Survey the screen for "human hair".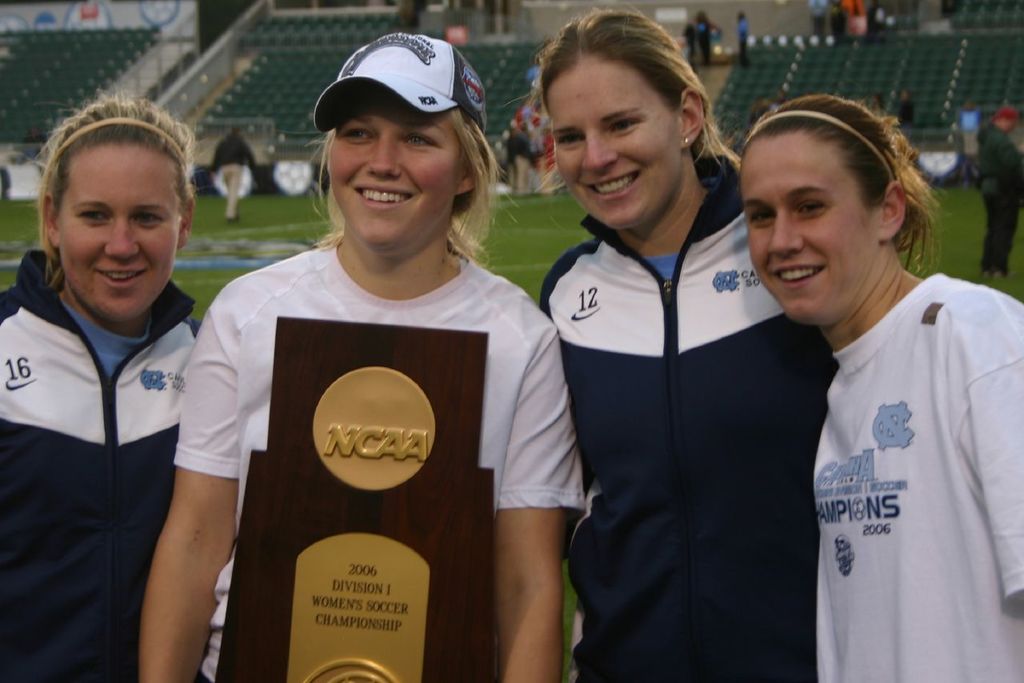
Survey found: crop(303, 103, 517, 263).
